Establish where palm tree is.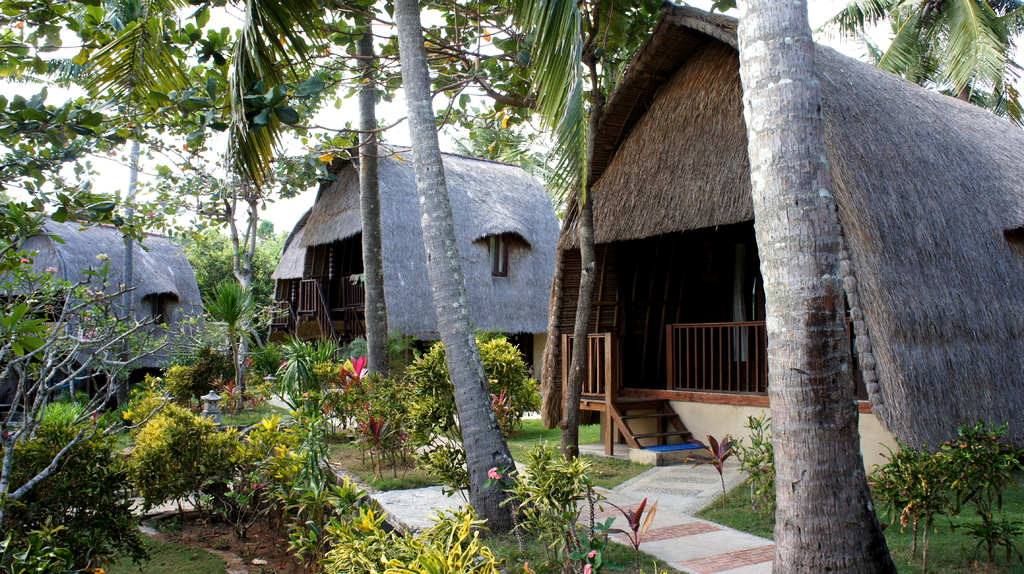
Established at bbox=(726, 0, 1023, 573).
